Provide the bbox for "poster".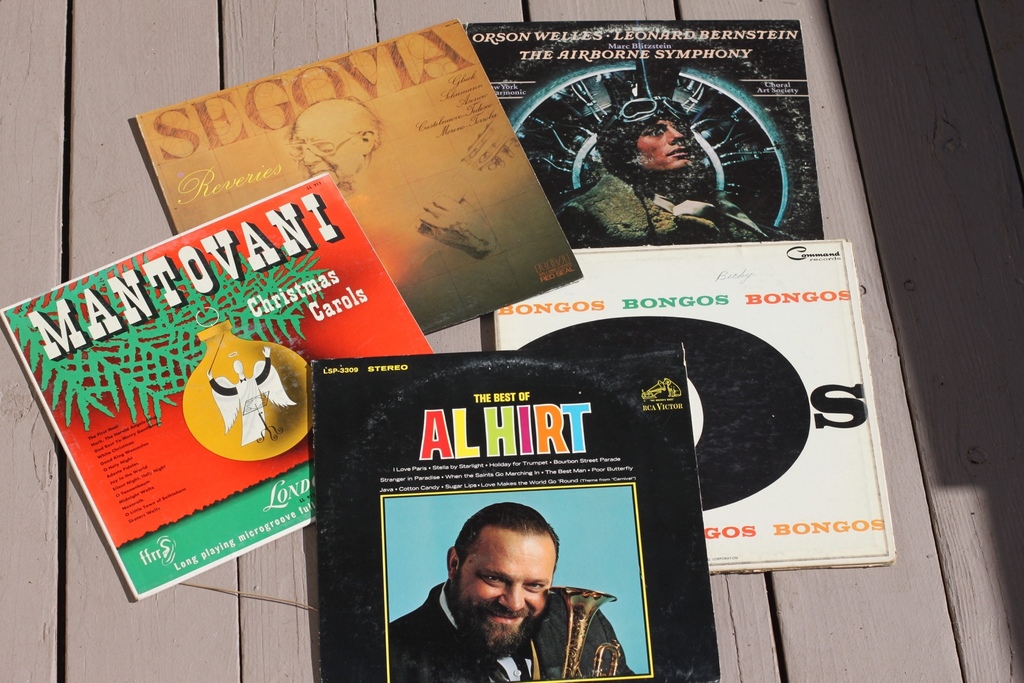
463,17,829,248.
